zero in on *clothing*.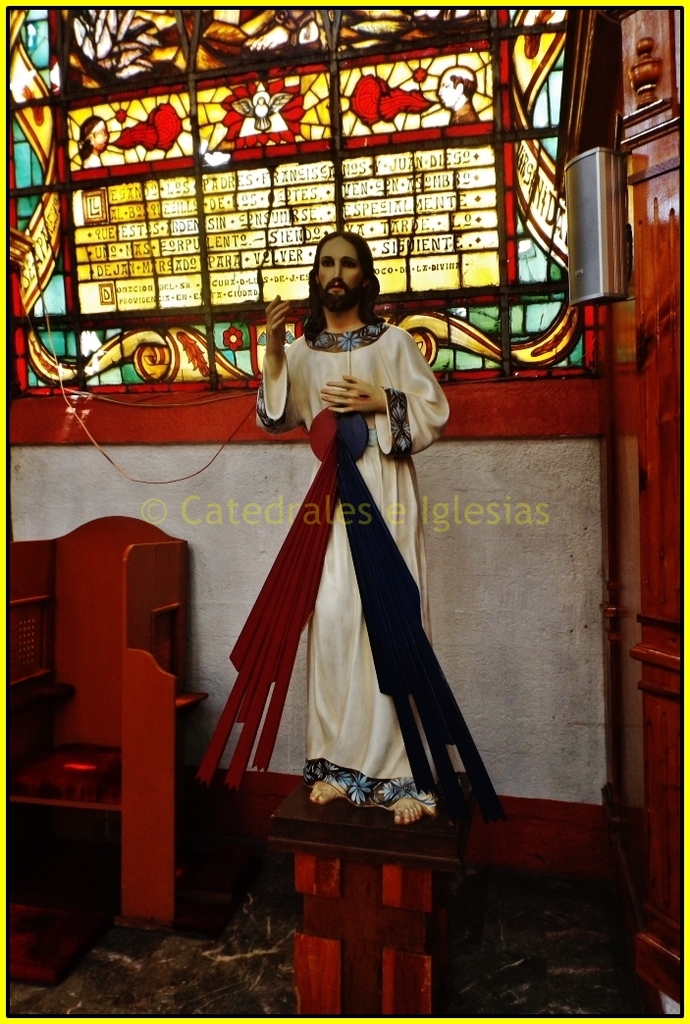
Zeroed in: select_region(215, 284, 485, 802).
